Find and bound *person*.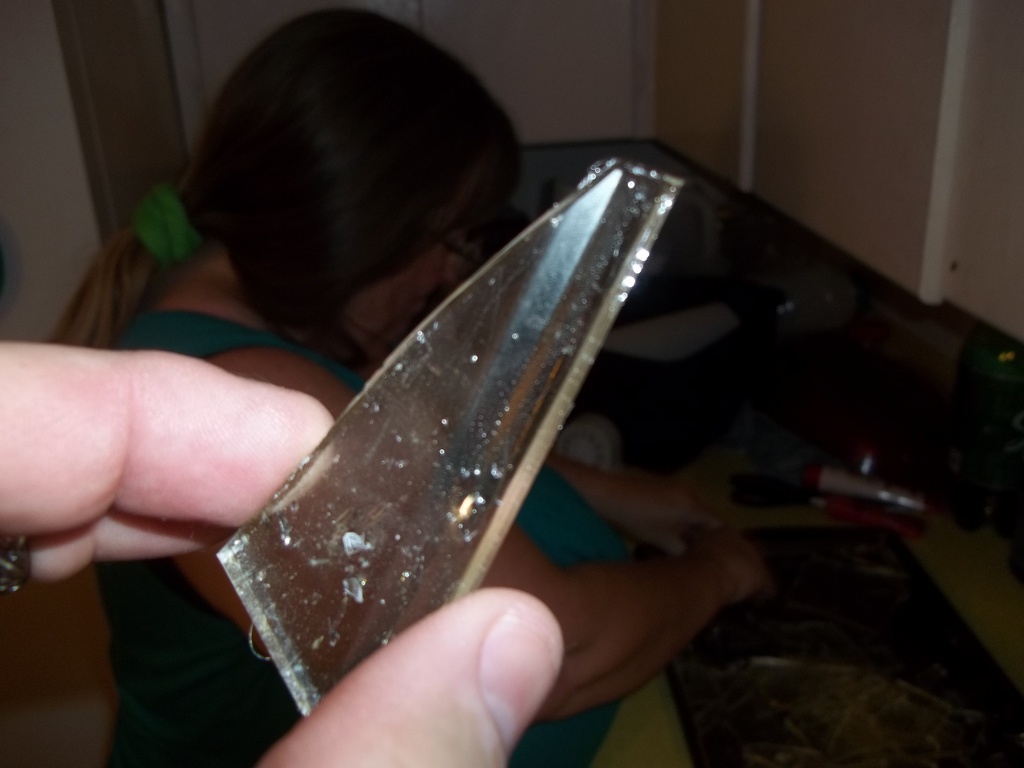
Bound: locate(0, 347, 564, 767).
